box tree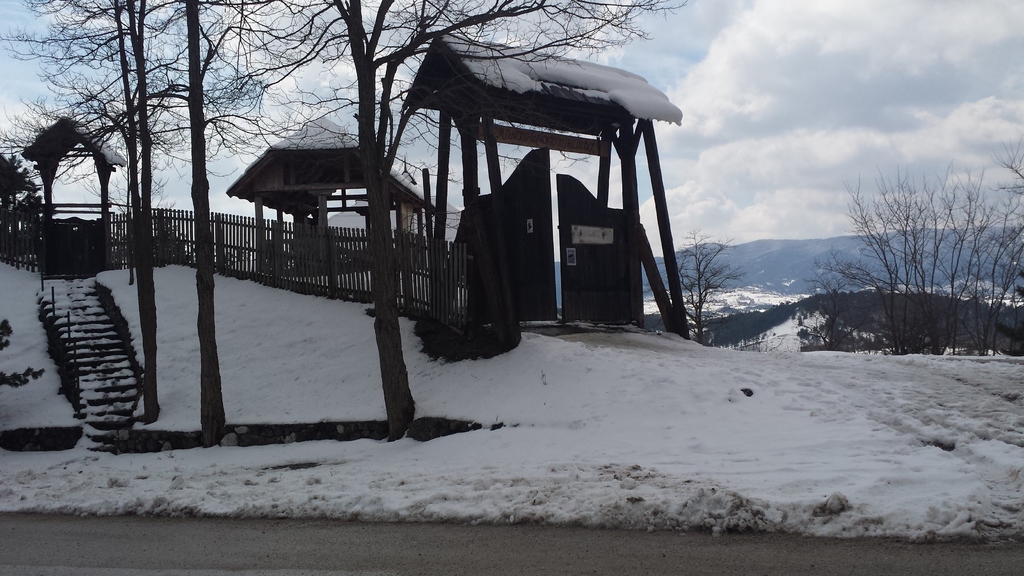
x1=640, y1=223, x2=745, y2=344
